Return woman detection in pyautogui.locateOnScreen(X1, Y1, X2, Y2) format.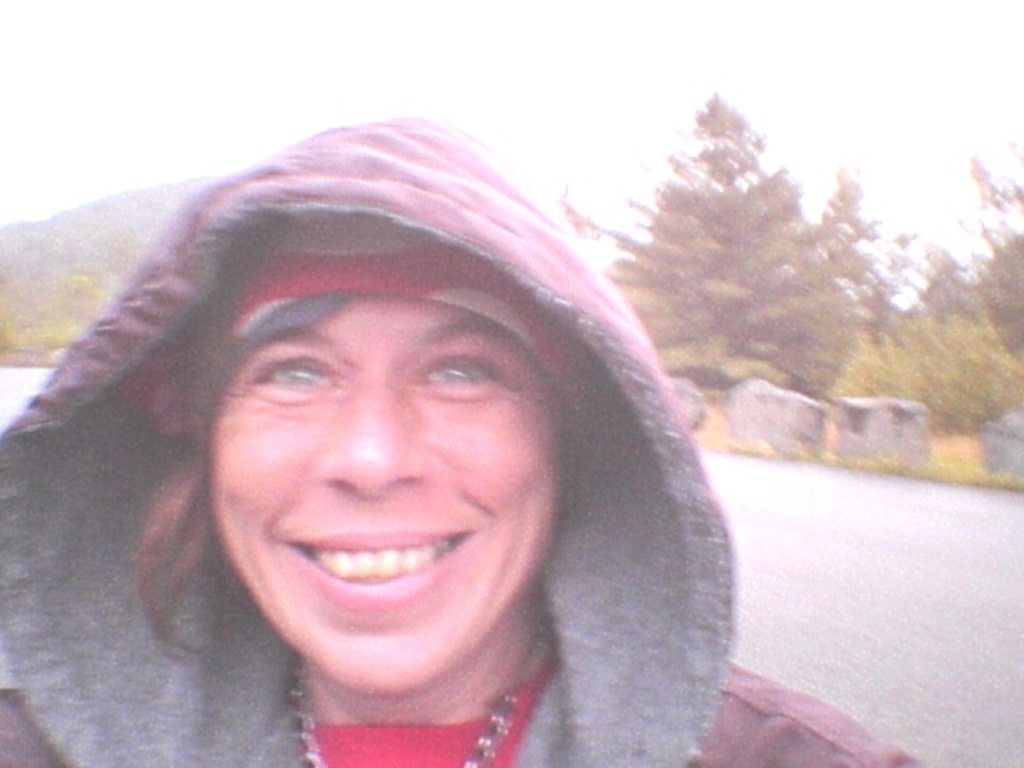
pyautogui.locateOnScreen(0, 128, 811, 767).
